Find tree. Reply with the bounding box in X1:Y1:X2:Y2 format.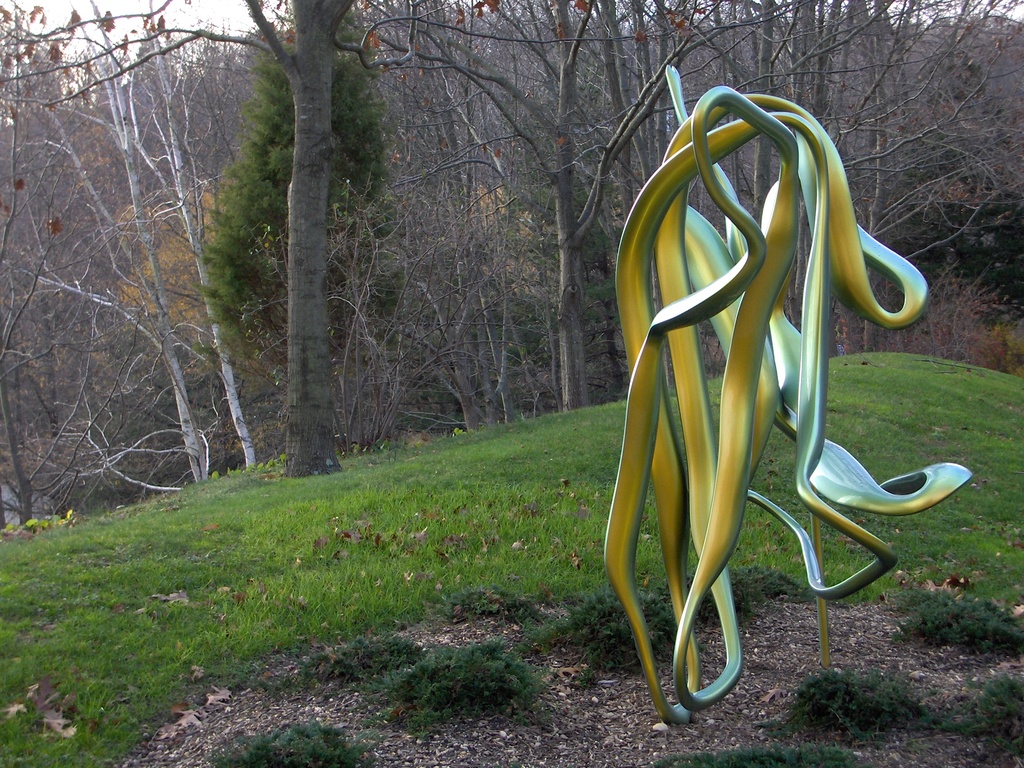
404:583:561:627.
